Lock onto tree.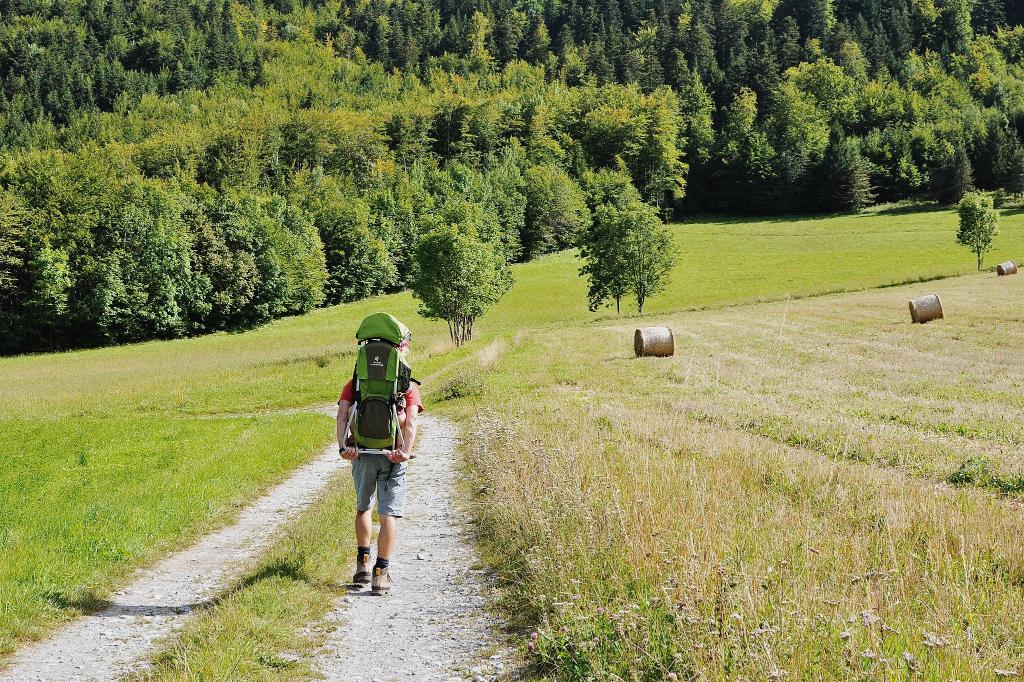
Locked: [left=407, top=228, right=512, bottom=347].
